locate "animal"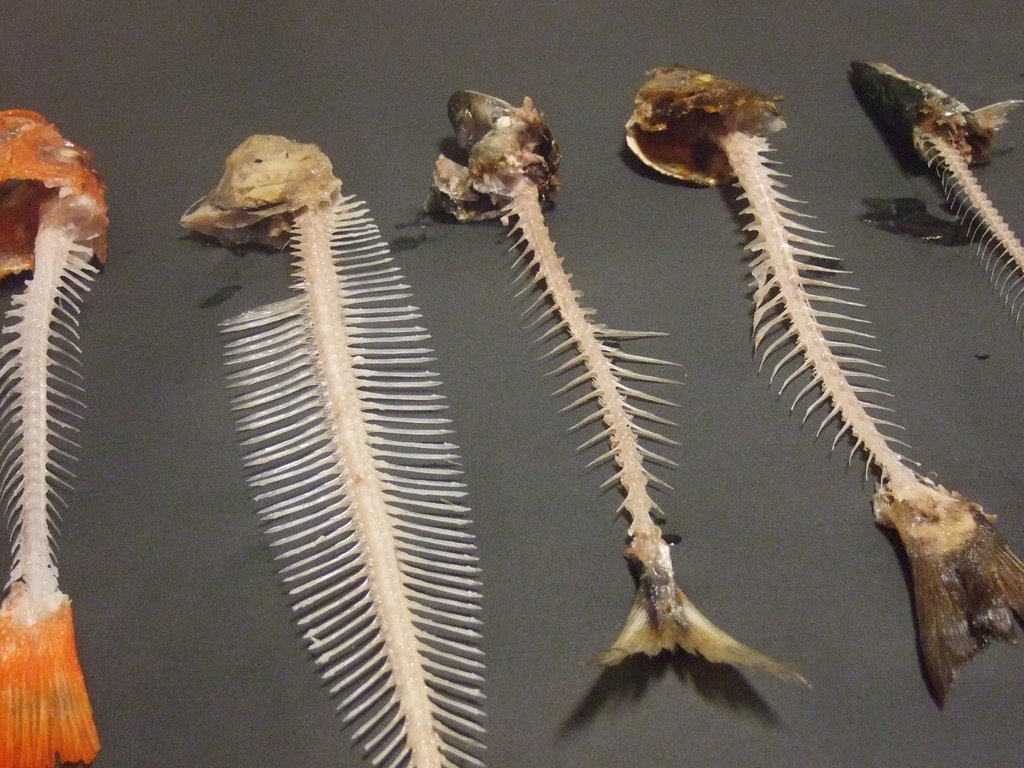
(left=181, top=127, right=488, bottom=767)
